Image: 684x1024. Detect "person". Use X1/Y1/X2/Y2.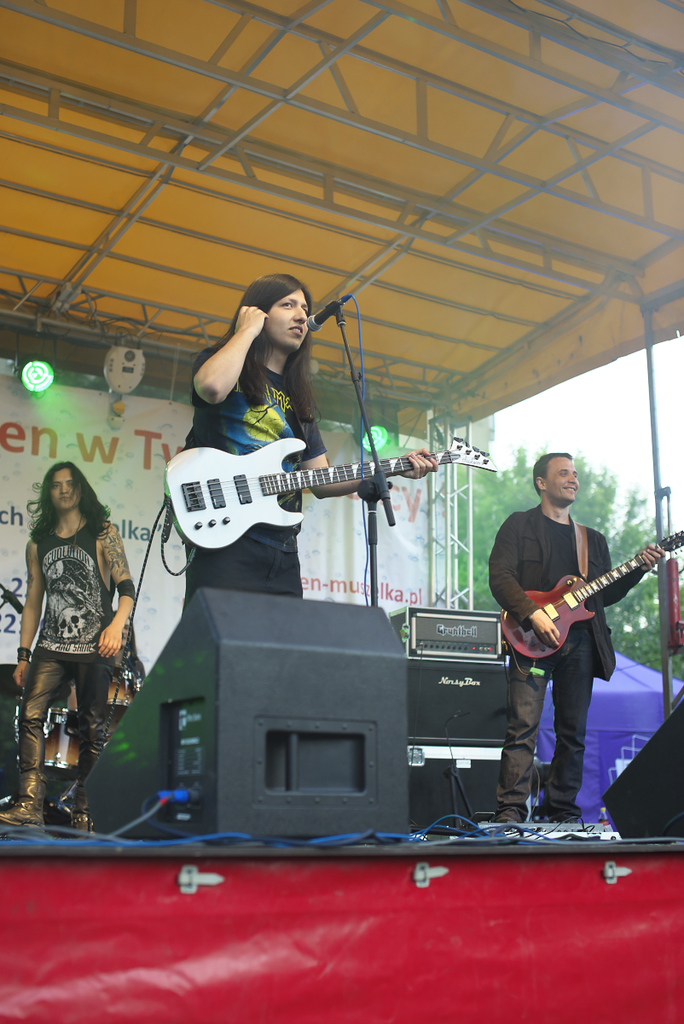
484/447/667/821.
